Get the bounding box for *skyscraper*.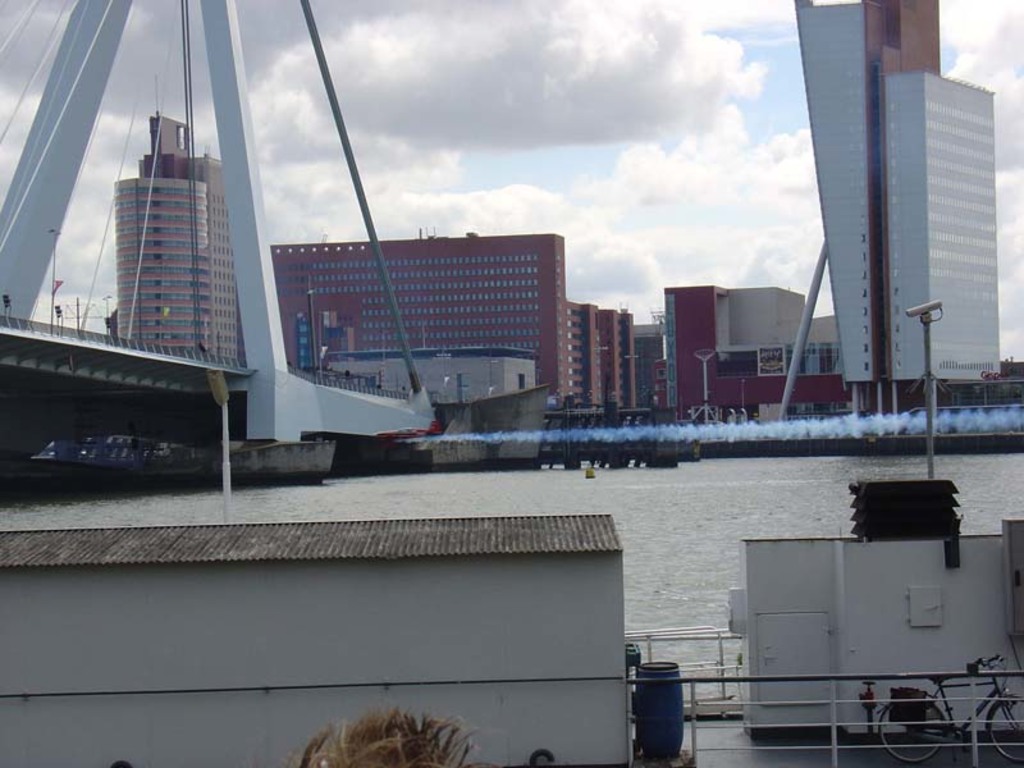
rect(137, 109, 242, 375).
